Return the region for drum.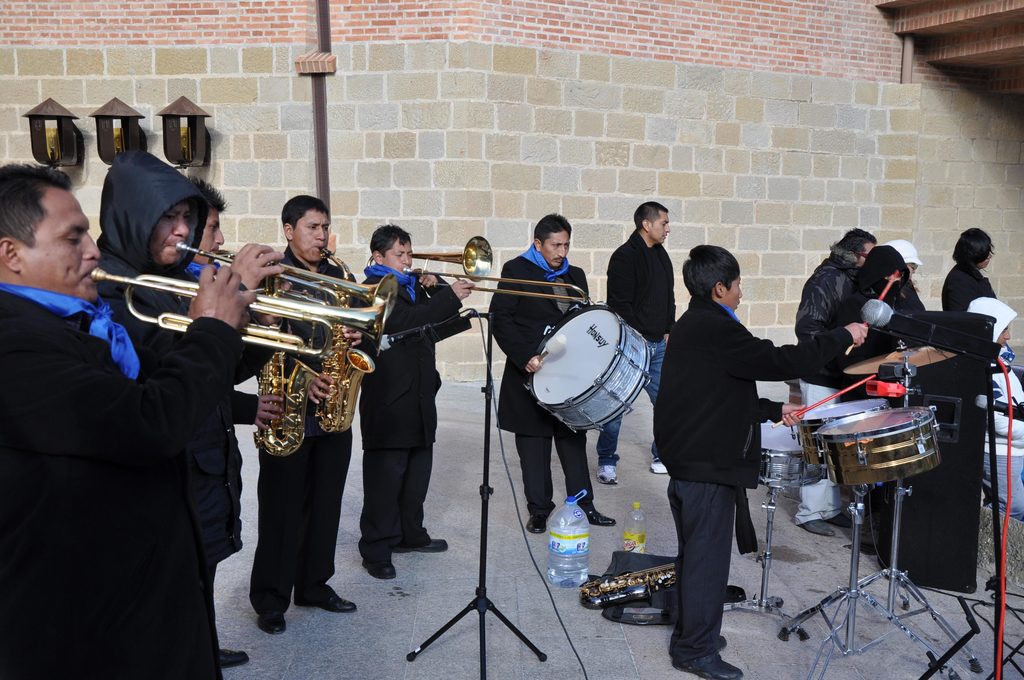
{"left": 533, "top": 301, "right": 657, "bottom": 437}.
